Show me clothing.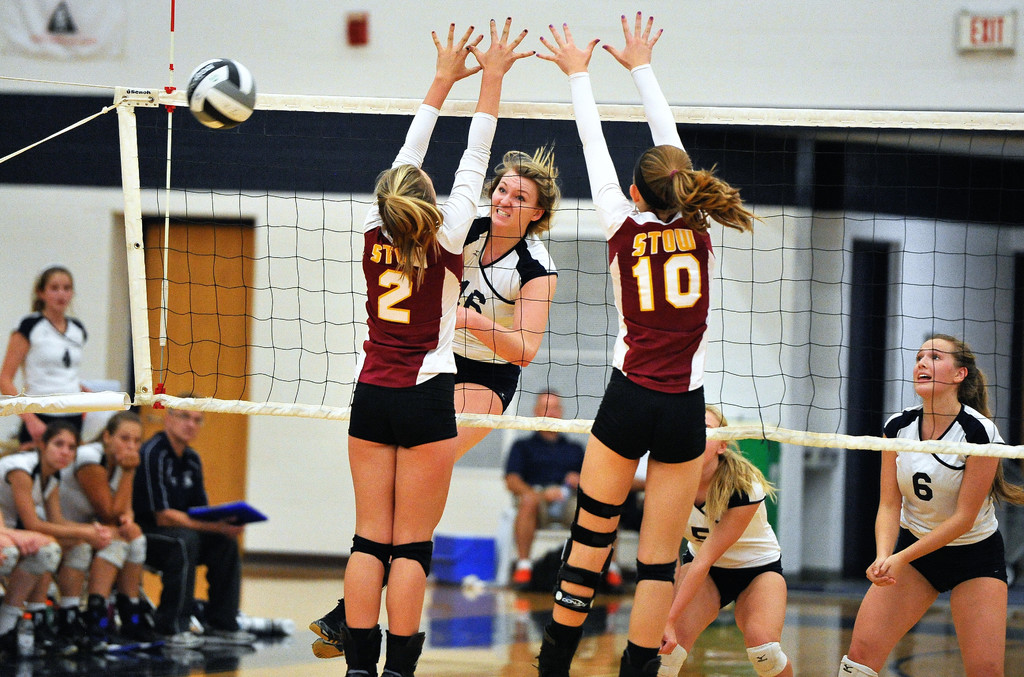
clothing is here: crop(6, 290, 81, 413).
